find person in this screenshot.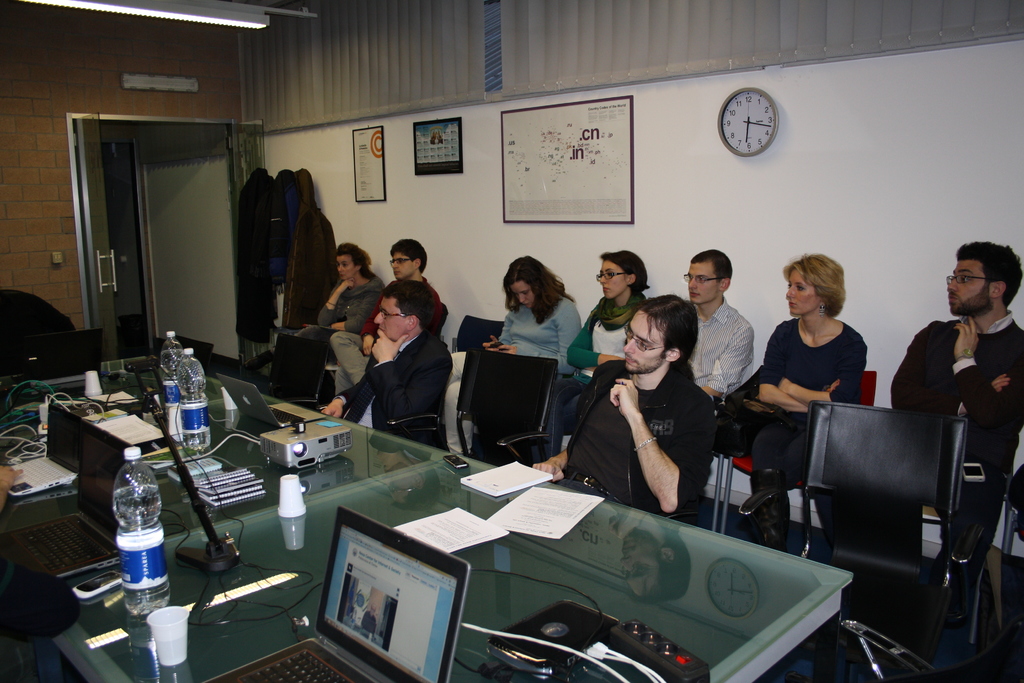
The bounding box for person is <region>315, 278, 456, 451</region>.
